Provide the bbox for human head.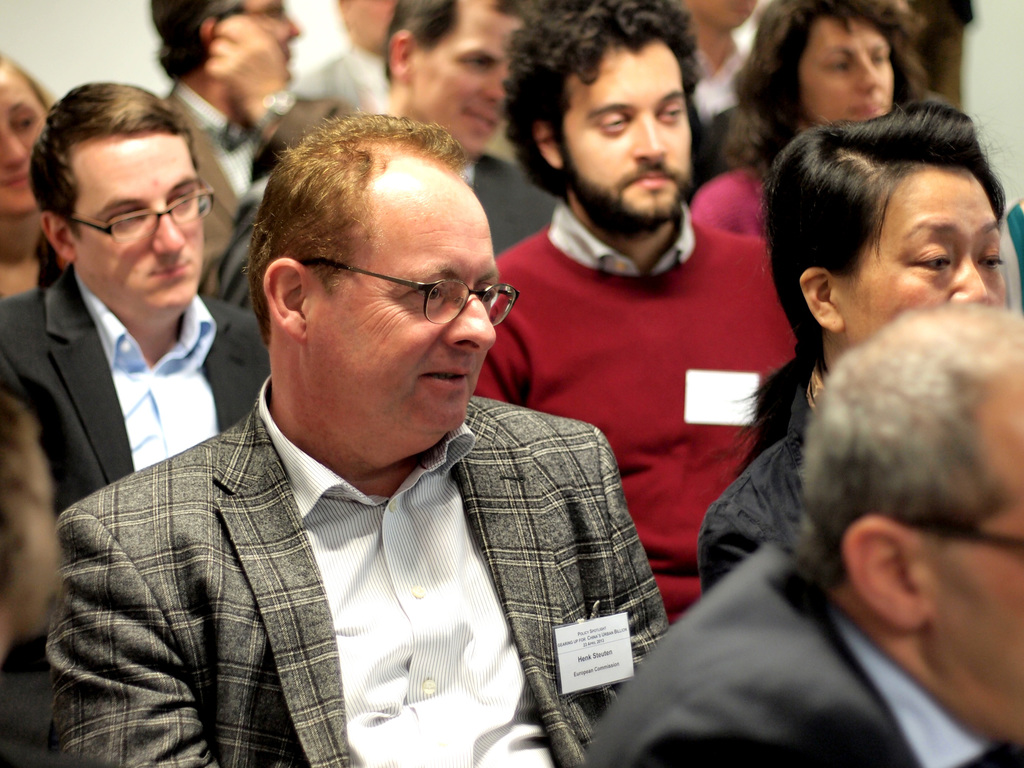
{"left": 0, "top": 396, "right": 63, "bottom": 653}.
